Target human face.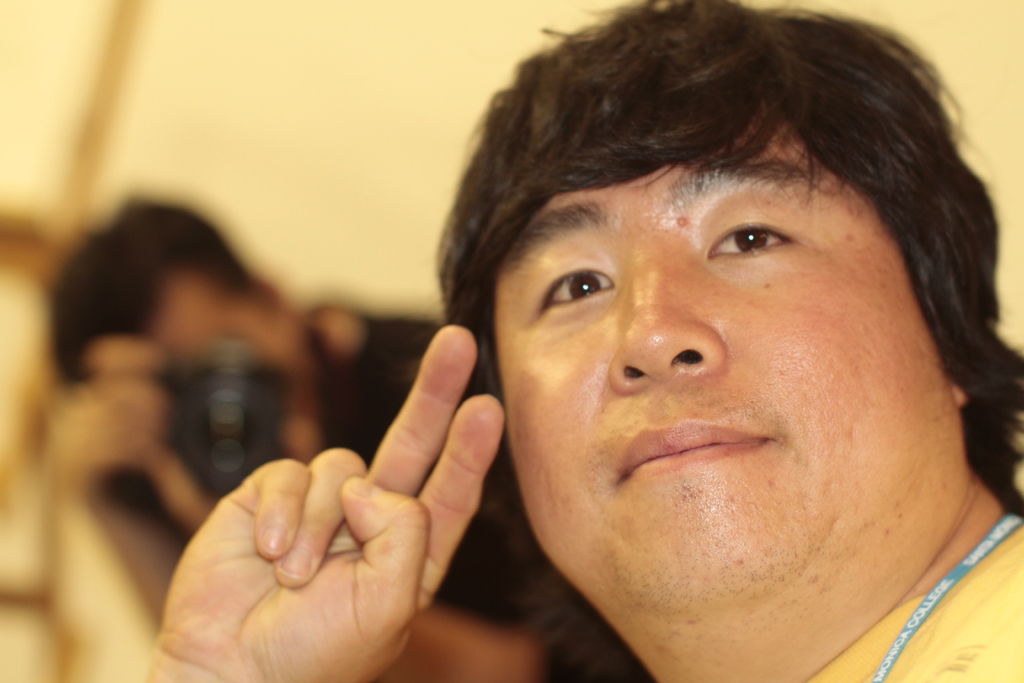
Target region: <region>492, 117, 949, 625</region>.
